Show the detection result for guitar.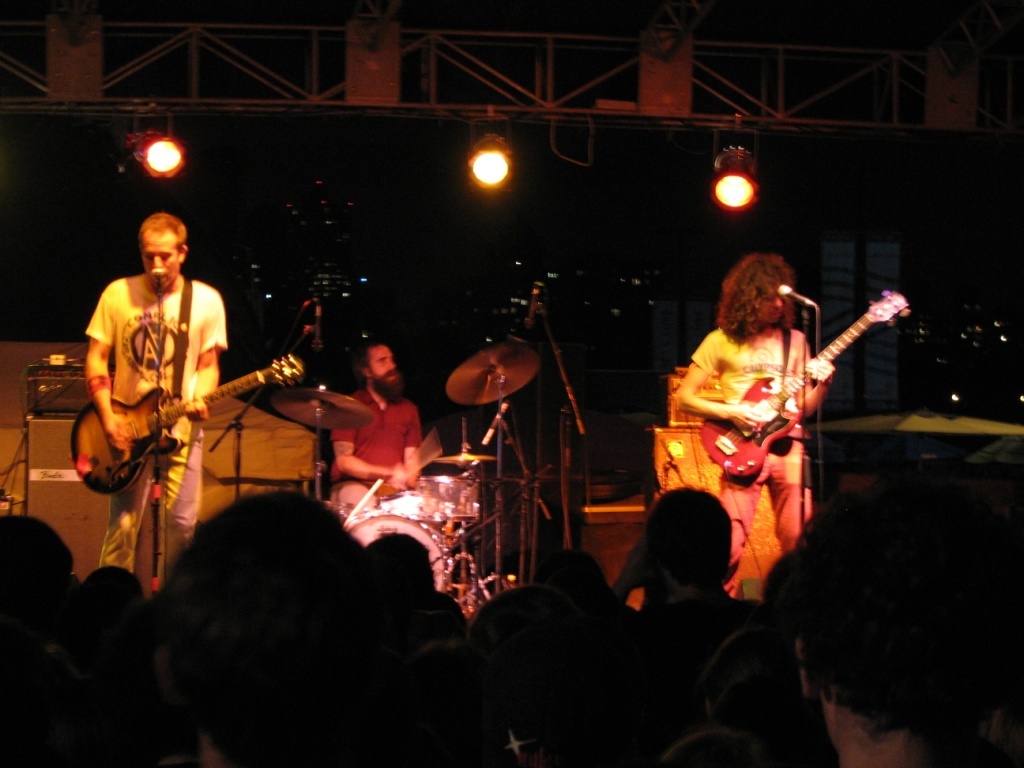
x1=699 y1=287 x2=909 y2=480.
